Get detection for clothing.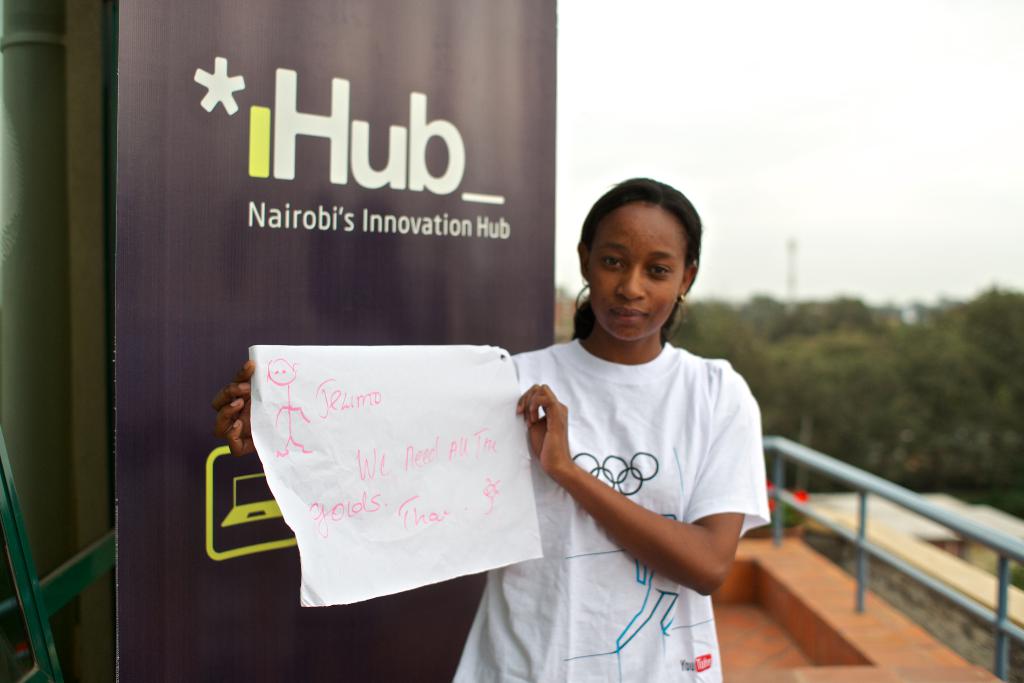
Detection: bbox(496, 288, 764, 648).
